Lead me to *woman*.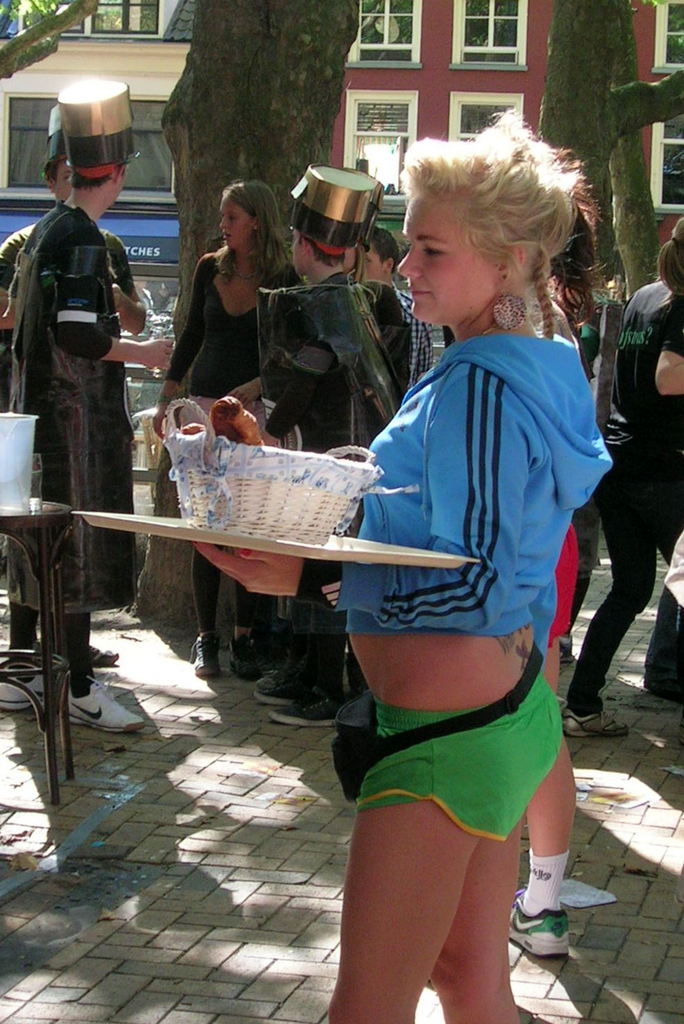
Lead to left=147, top=176, right=306, bottom=675.
